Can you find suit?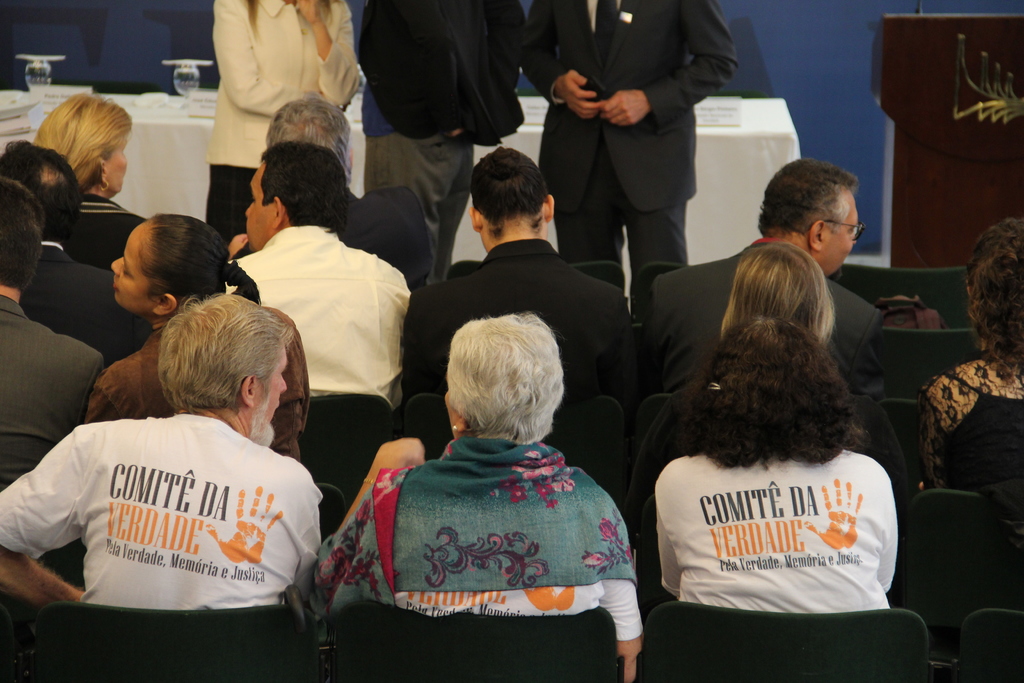
Yes, bounding box: rect(541, 10, 701, 289).
